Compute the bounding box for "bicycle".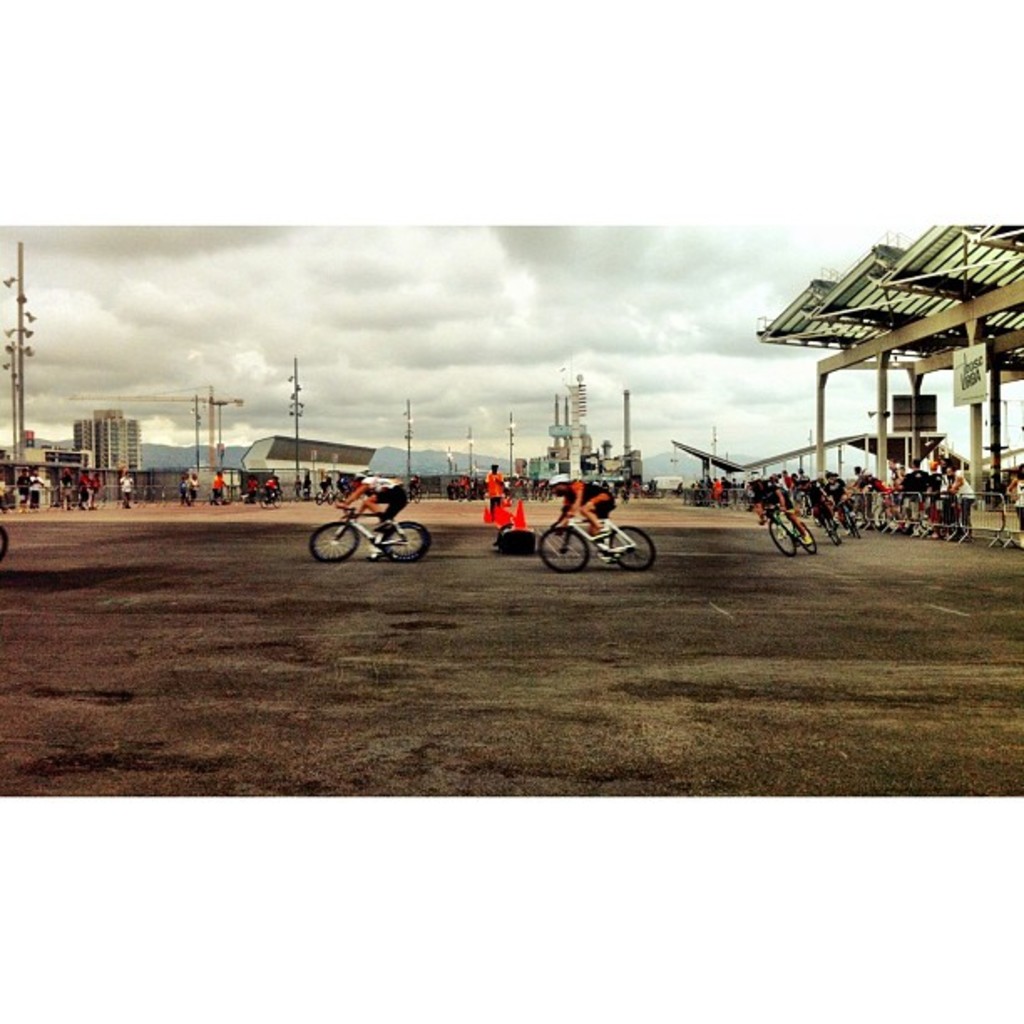
pyautogui.locateOnScreen(801, 497, 845, 544).
